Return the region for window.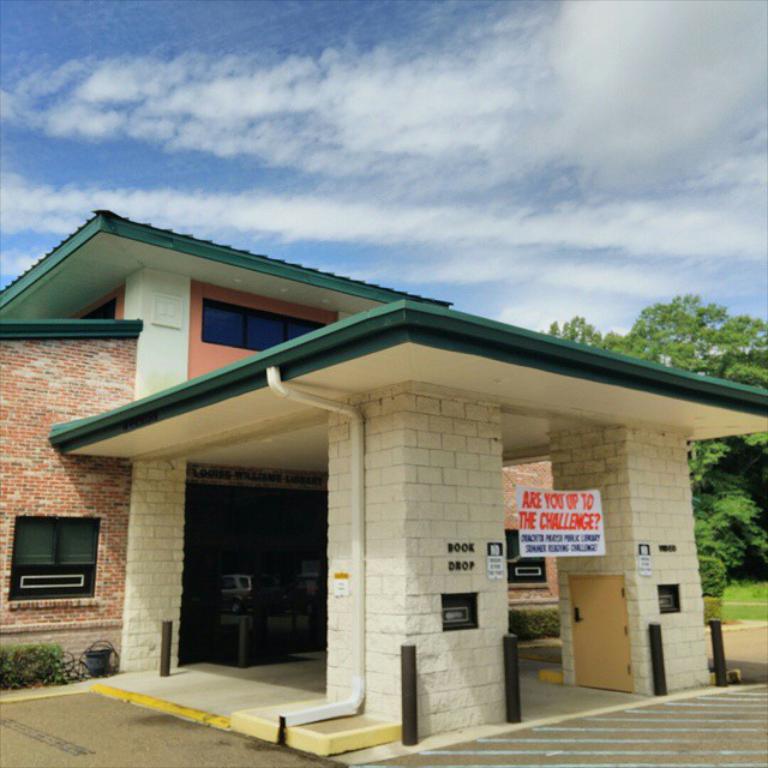
bbox=[66, 286, 121, 319].
